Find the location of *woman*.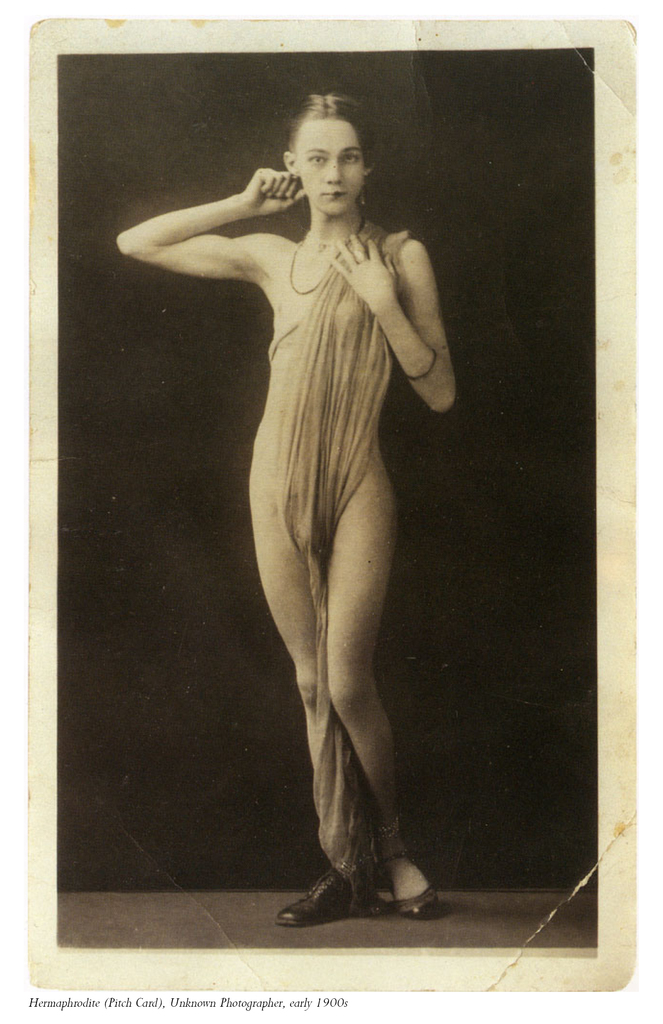
Location: 151/116/445/800.
